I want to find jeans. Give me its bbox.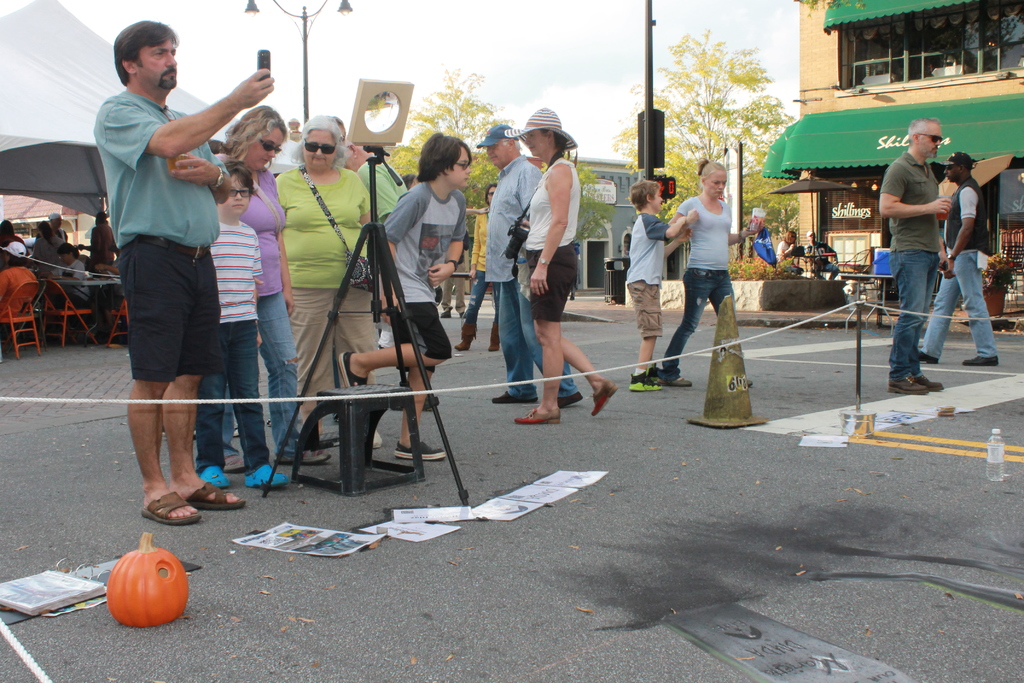
{"left": 490, "top": 285, "right": 577, "bottom": 394}.
